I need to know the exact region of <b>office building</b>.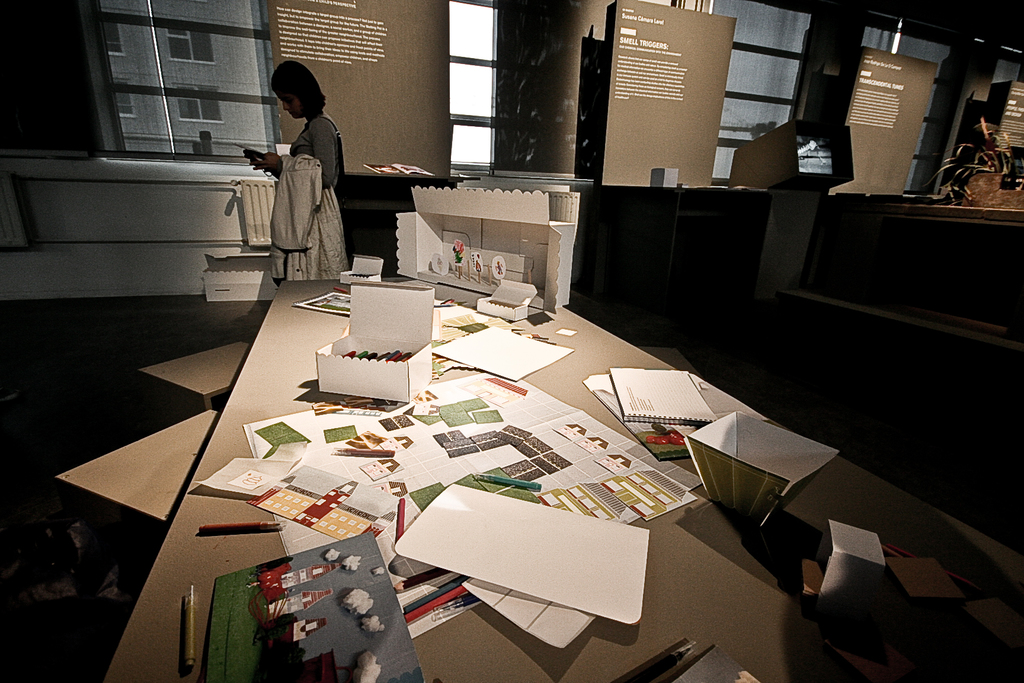
Region: pyautogui.locateOnScreen(105, 0, 948, 673).
